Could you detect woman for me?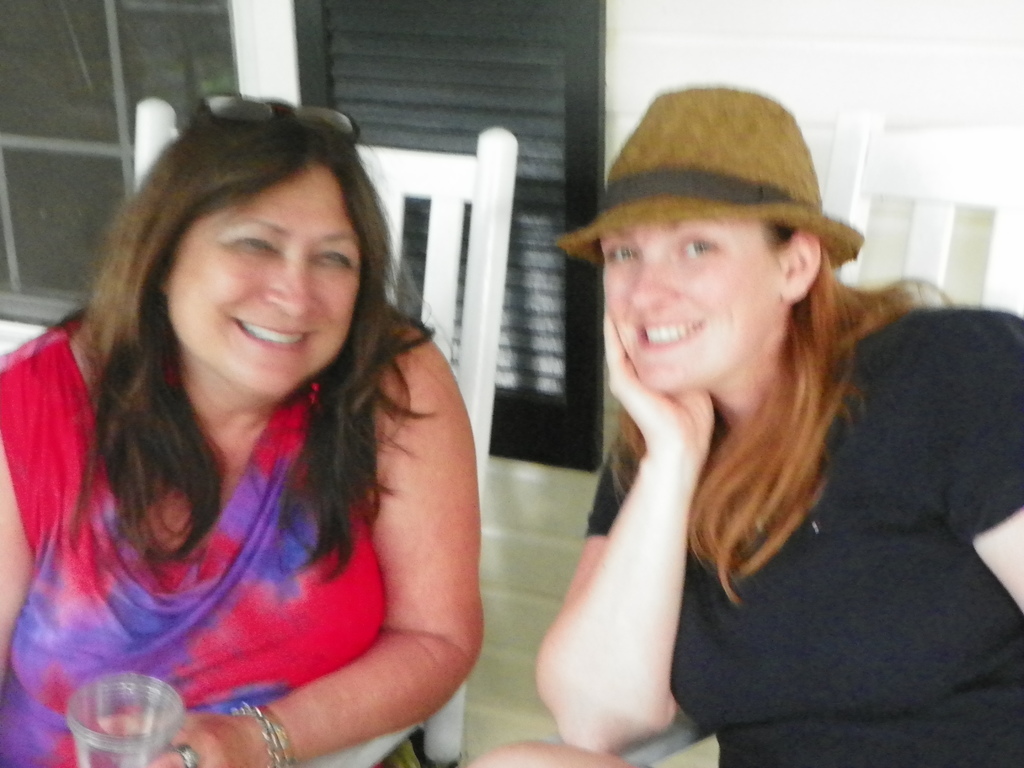
Detection result: bbox=[6, 94, 518, 763].
